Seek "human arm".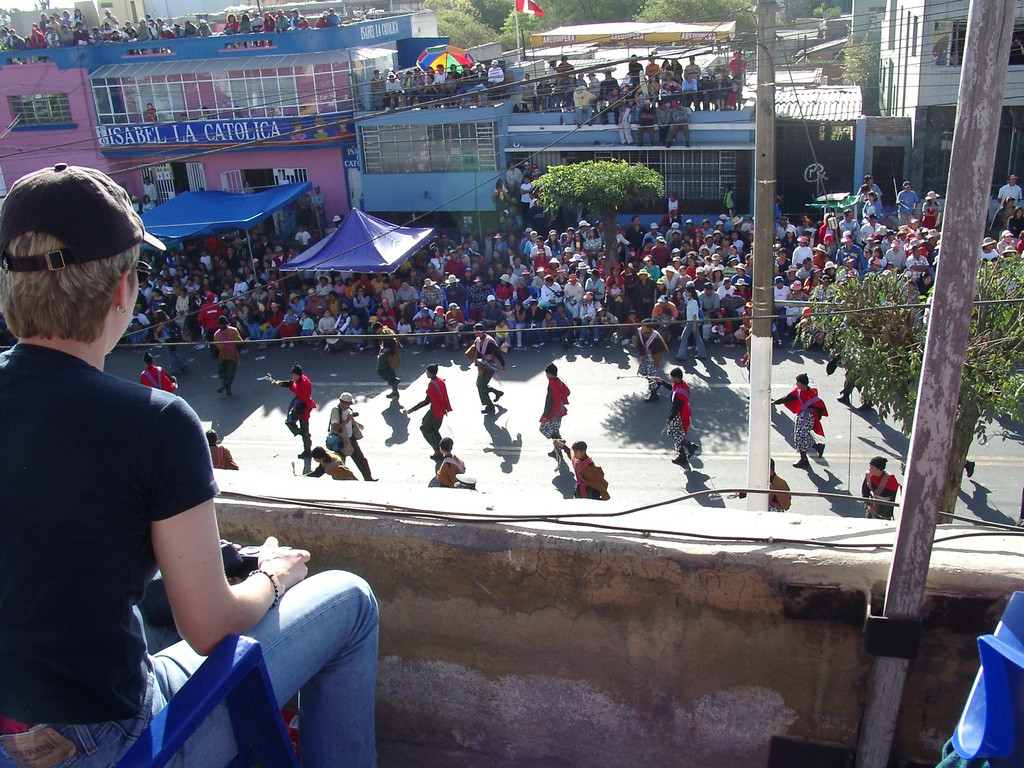
select_region(580, 461, 611, 498).
